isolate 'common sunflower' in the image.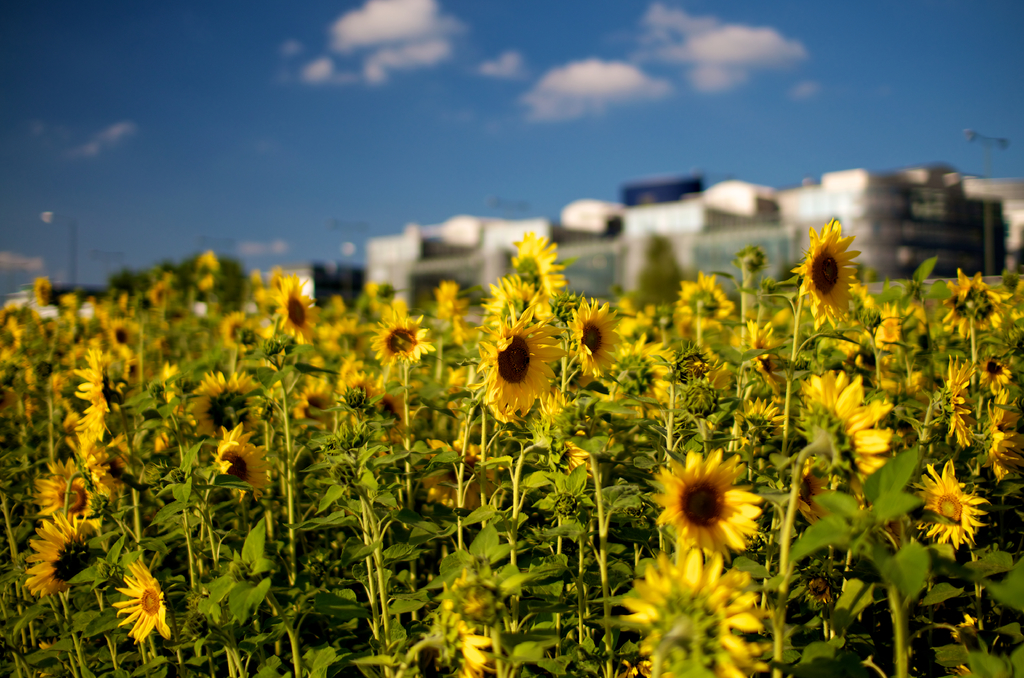
Isolated region: {"x1": 22, "y1": 508, "x2": 114, "y2": 599}.
